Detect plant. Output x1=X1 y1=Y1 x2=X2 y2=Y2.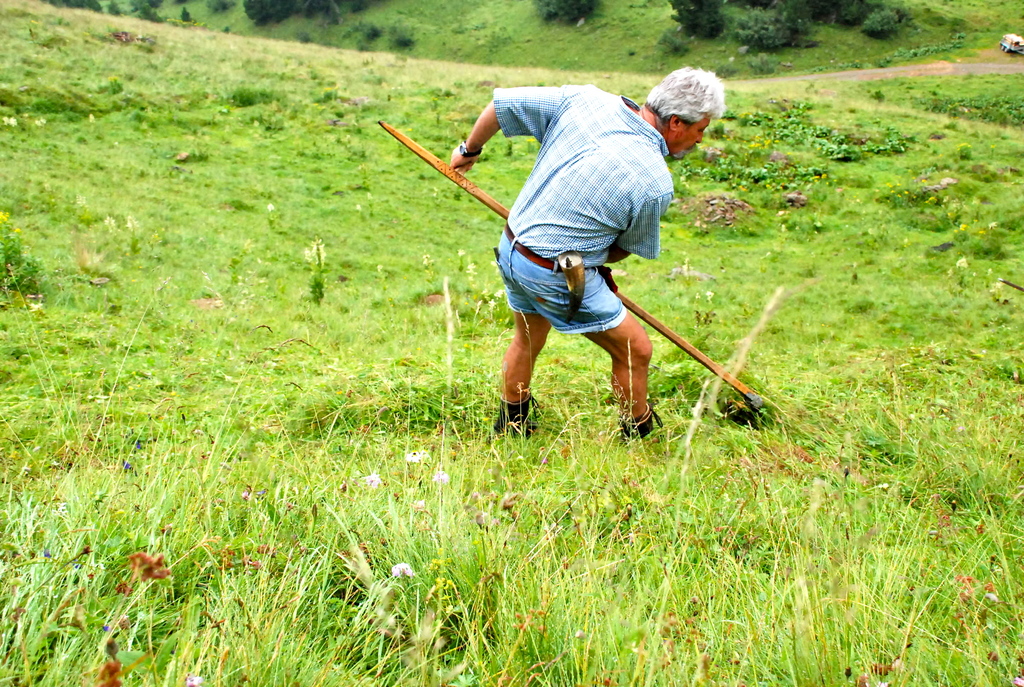
x1=880 y1=176 x2=1023 y2=271.
